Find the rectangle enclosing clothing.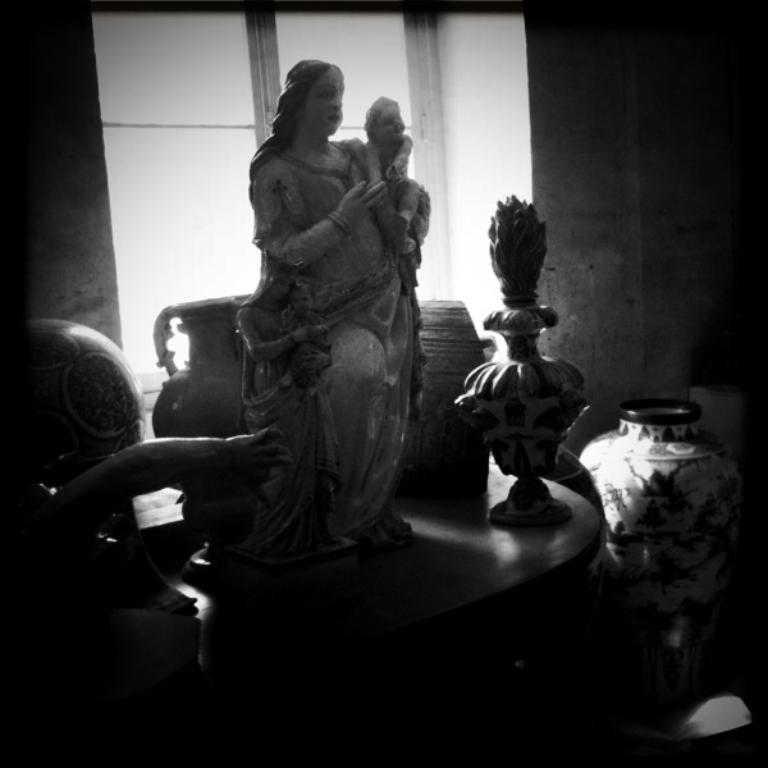
(x1=251, y1=148, x2=428, y2=515).
